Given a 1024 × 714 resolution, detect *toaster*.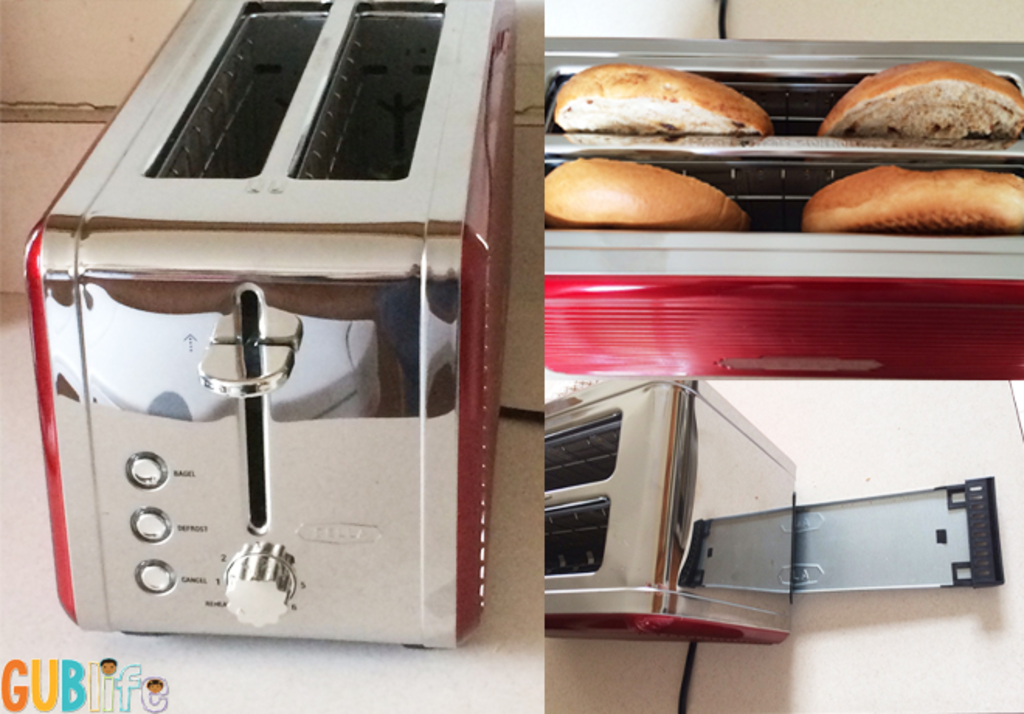
[left=19, top=0, right=521, bottom=652].
